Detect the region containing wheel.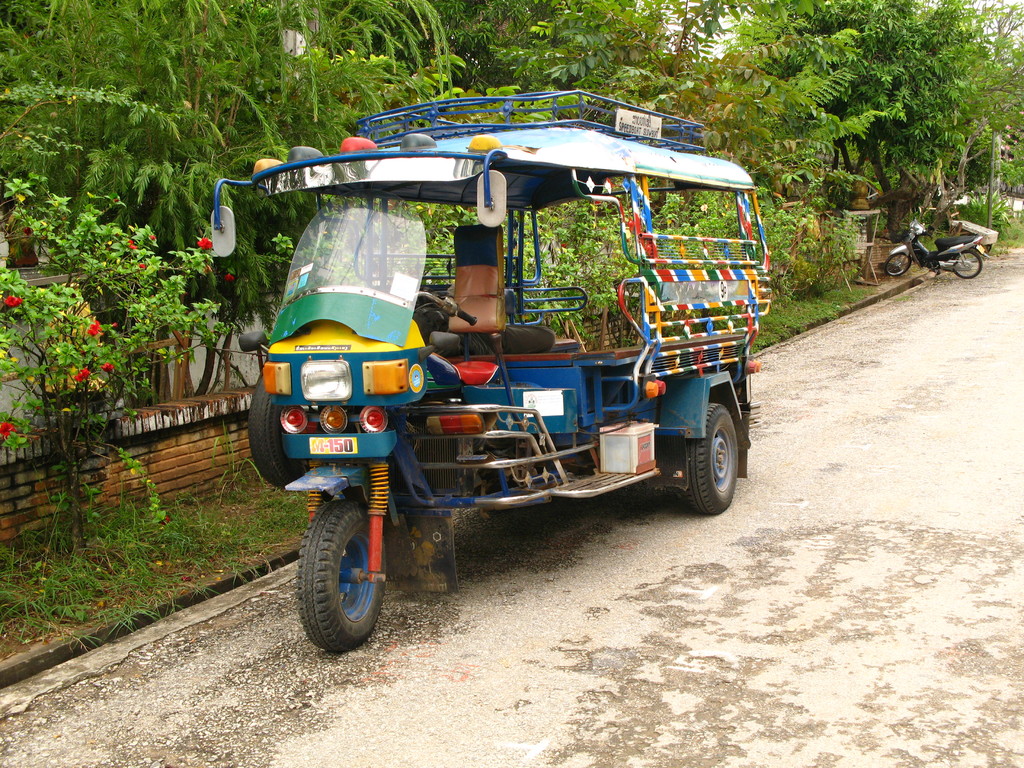
(948, 248, 987, 277).
